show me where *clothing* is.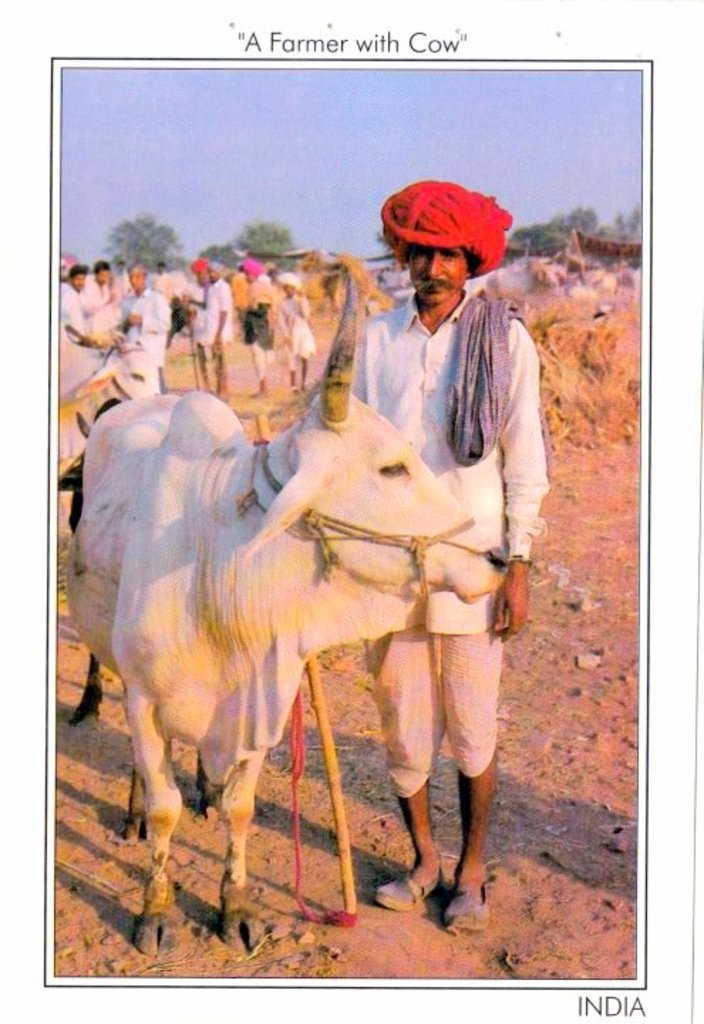
*clothing* is at (x1=151, y1=270, x2=179, y2=290).
